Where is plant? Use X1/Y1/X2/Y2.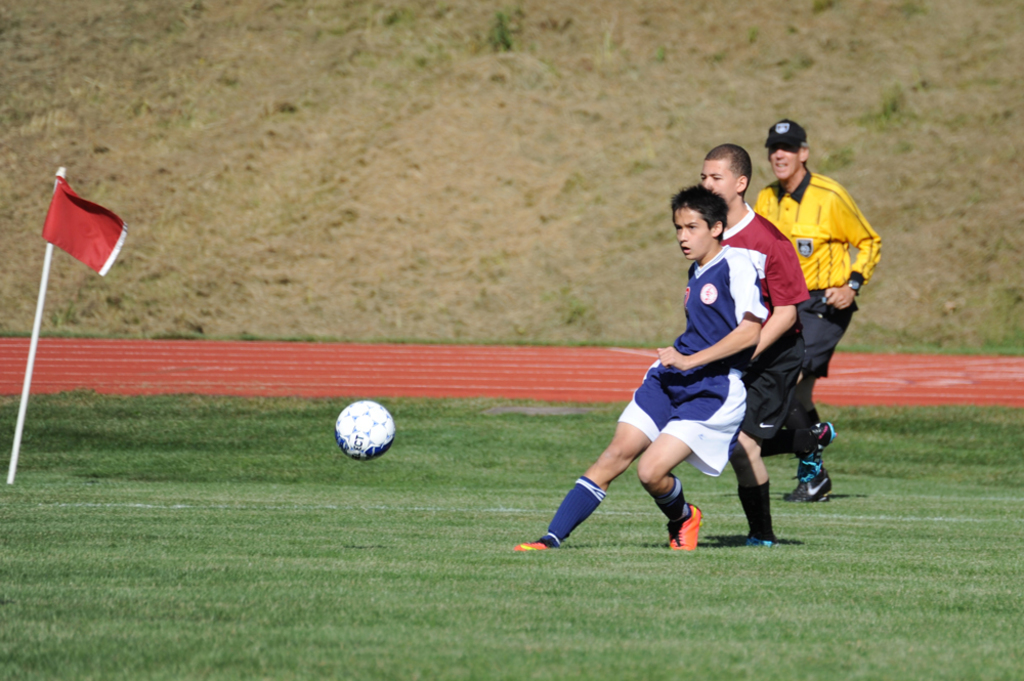
566/284/587/321.
